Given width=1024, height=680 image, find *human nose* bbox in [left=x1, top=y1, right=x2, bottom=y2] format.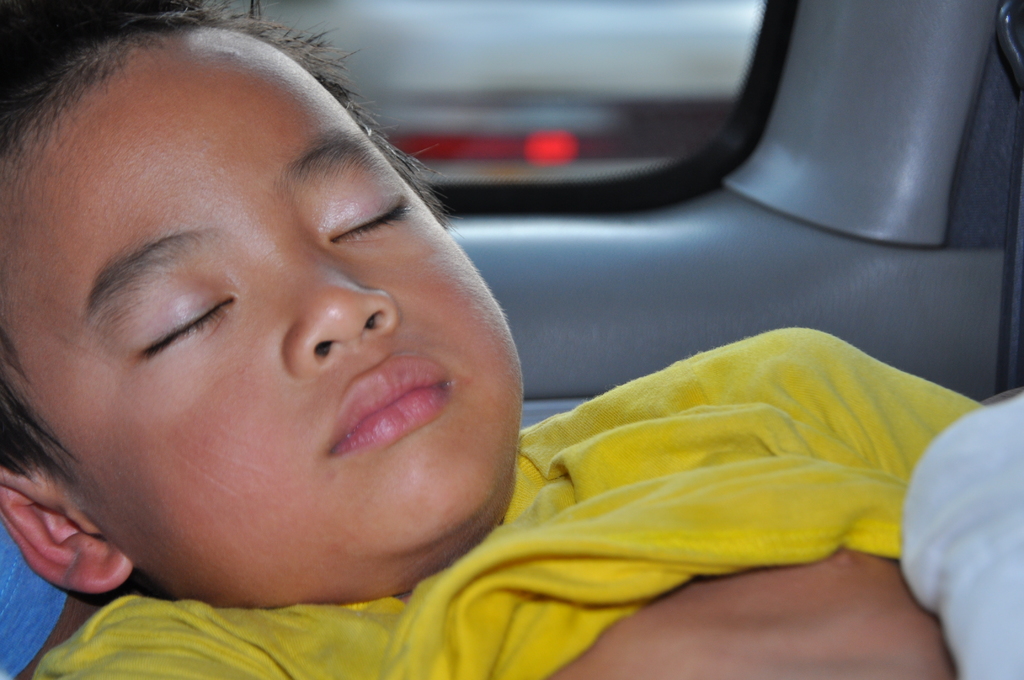
[left=285, top=247, right=400, bottom=375].
